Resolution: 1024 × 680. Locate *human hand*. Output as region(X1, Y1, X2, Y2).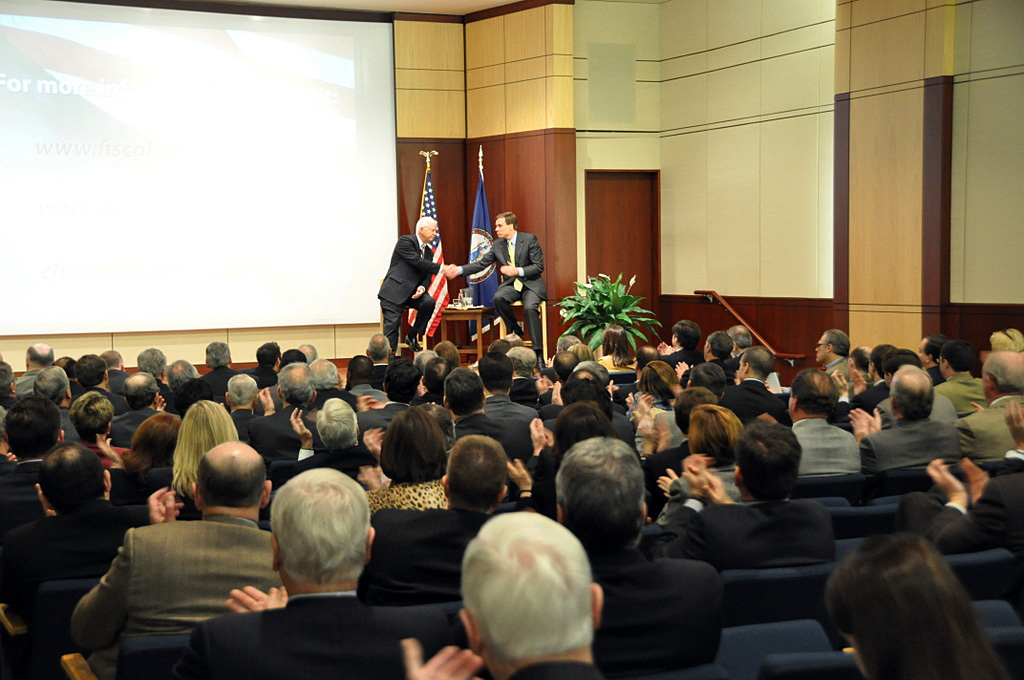
region(154, 392, 169, 413).
